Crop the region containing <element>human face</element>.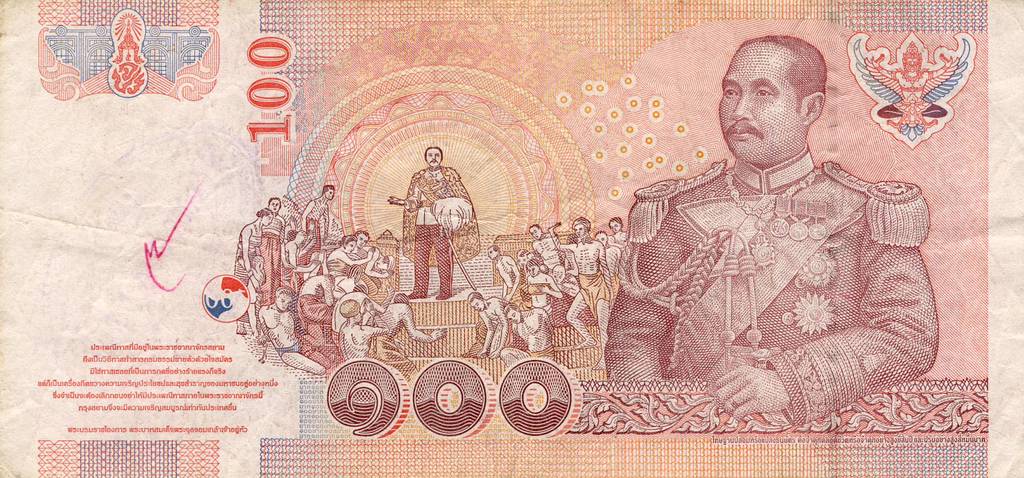
Crop region: x1=716, y1=39, x2=806, y2=165.
